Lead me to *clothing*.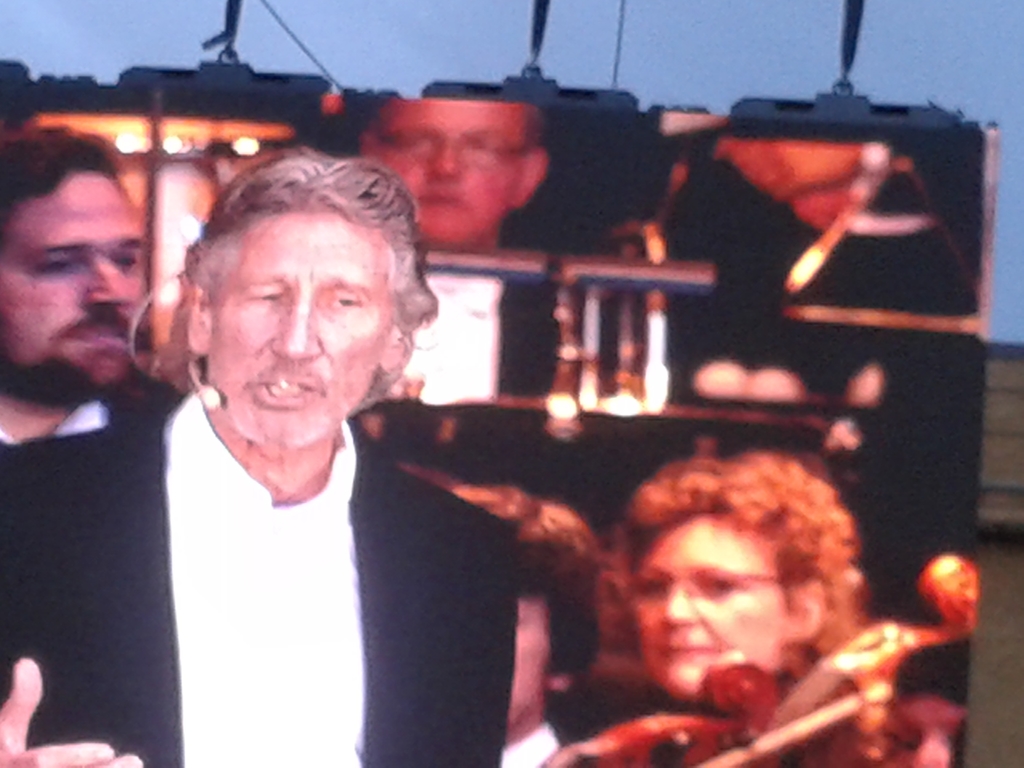
Lead to <bbox>93, 333, 508, 767</bbox>.
